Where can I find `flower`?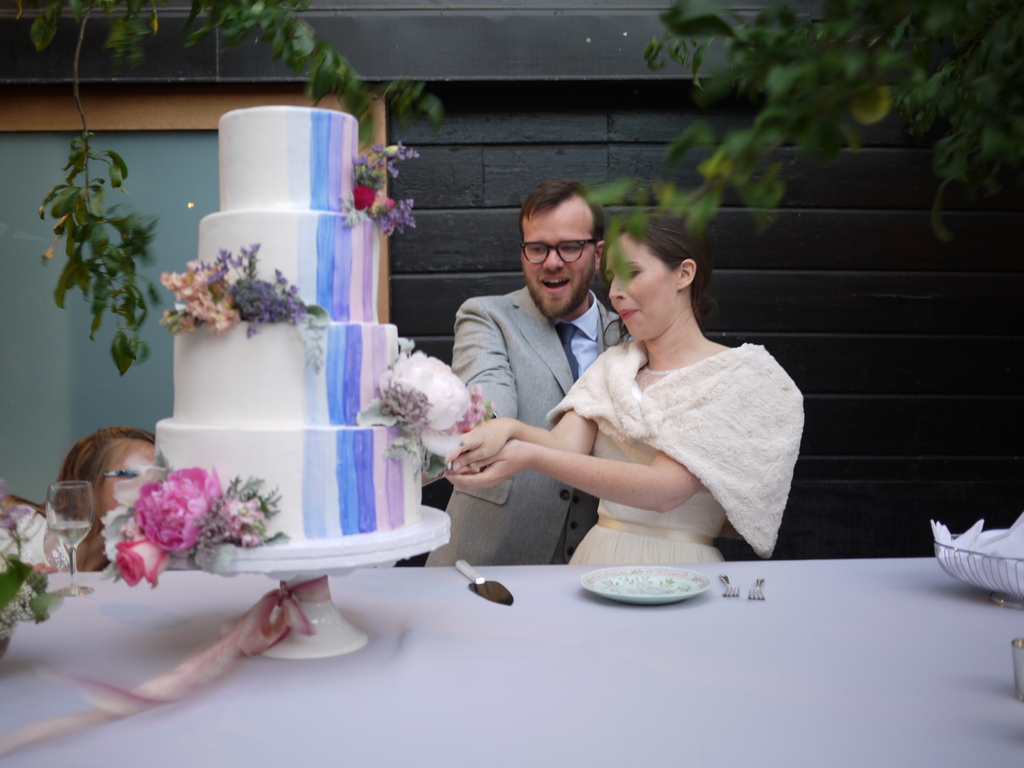
You can find it at bbox=[97, 465, 260, 573].
